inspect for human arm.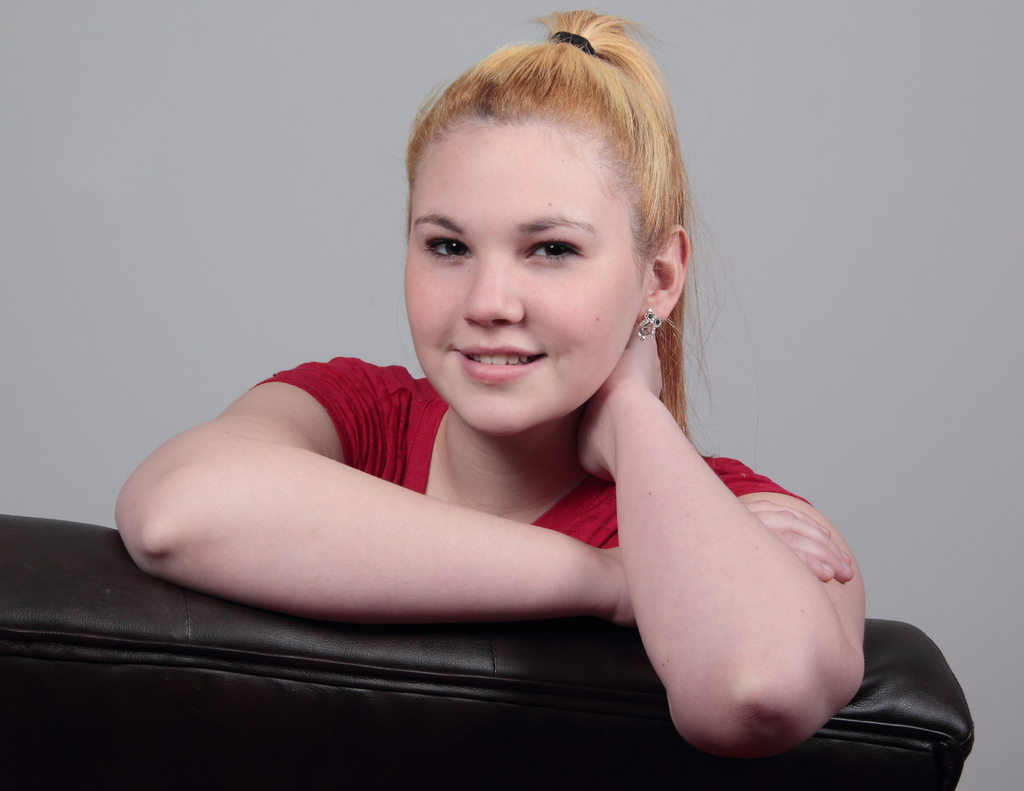
Inspection: pyautogui.locateOnScreen(625, 420, 881, 773).
